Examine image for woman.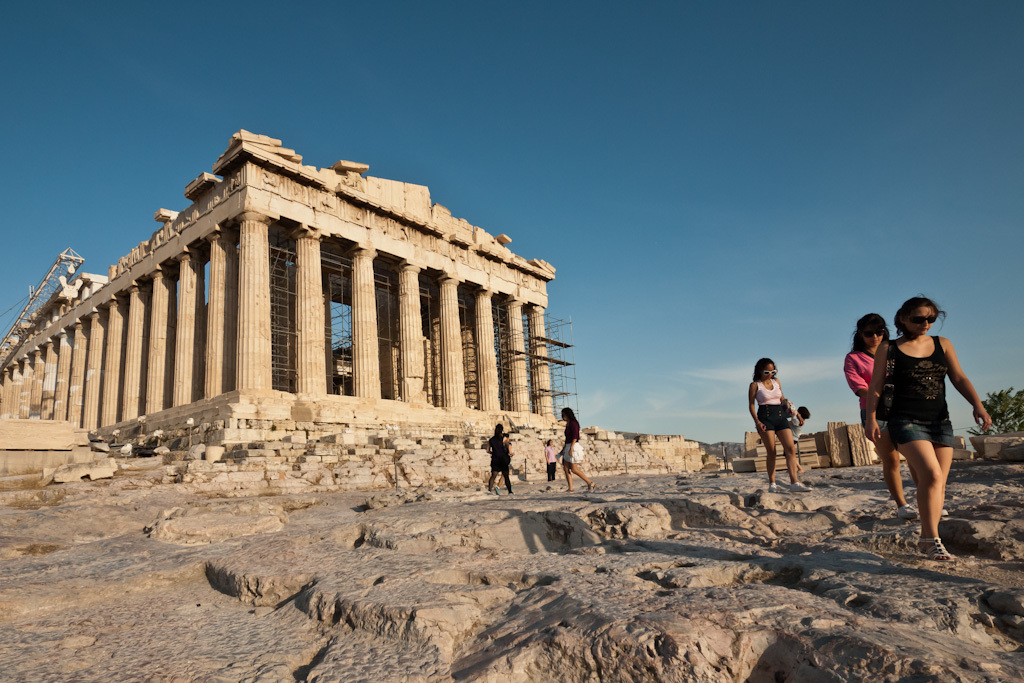
Examination result: x1=543 y1=437 x2=555 y2=481.
